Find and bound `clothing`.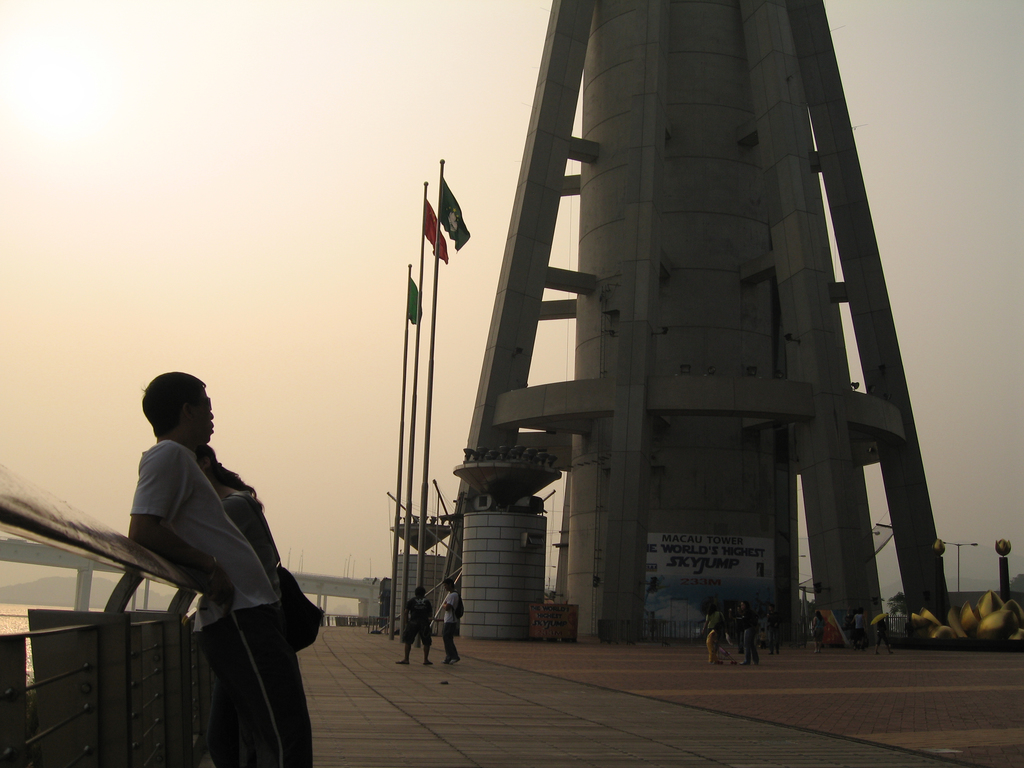
Bound: left=769, top=611, right=778, bottom=652.
